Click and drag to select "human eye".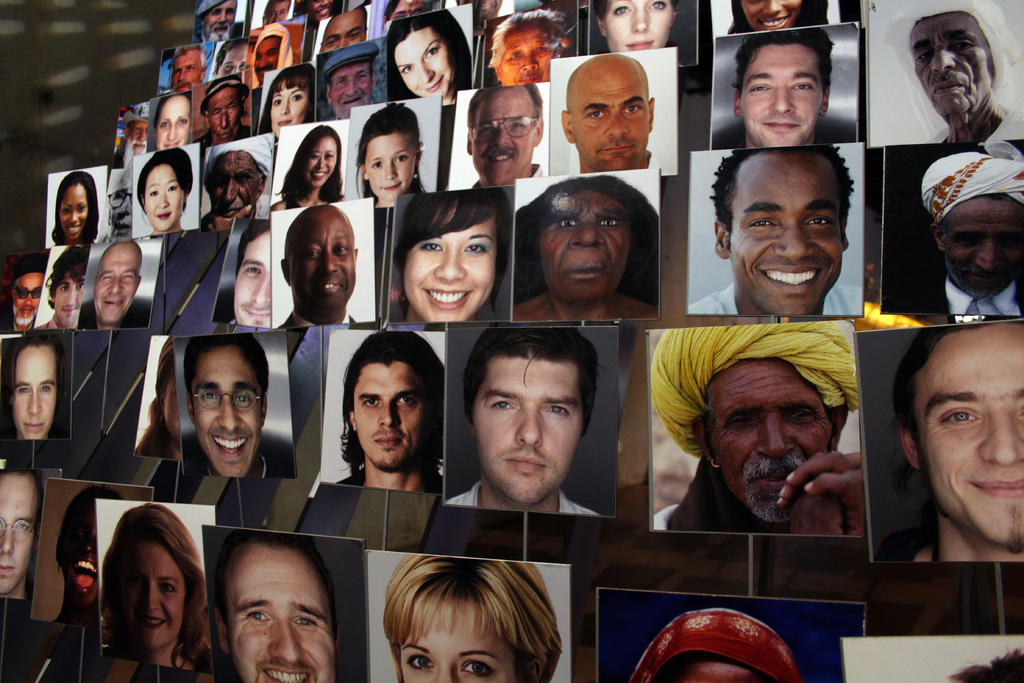
Selection: region(202, 391, 222, 403).
